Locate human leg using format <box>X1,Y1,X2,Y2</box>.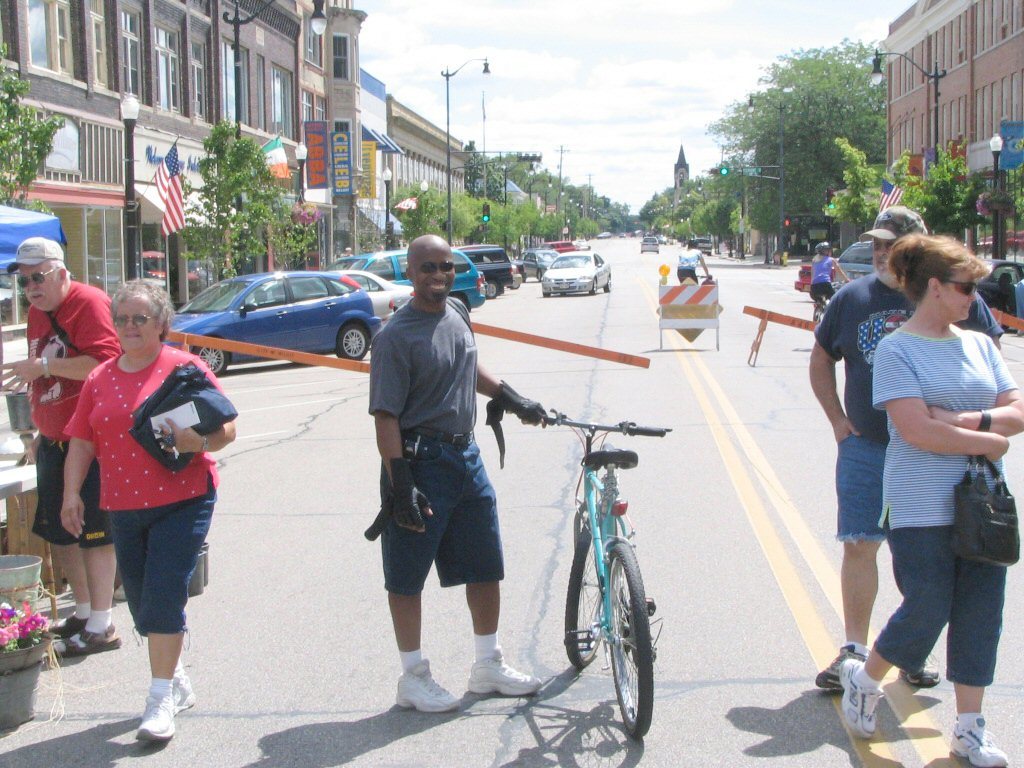
<box>838,512,959,737</box>.
